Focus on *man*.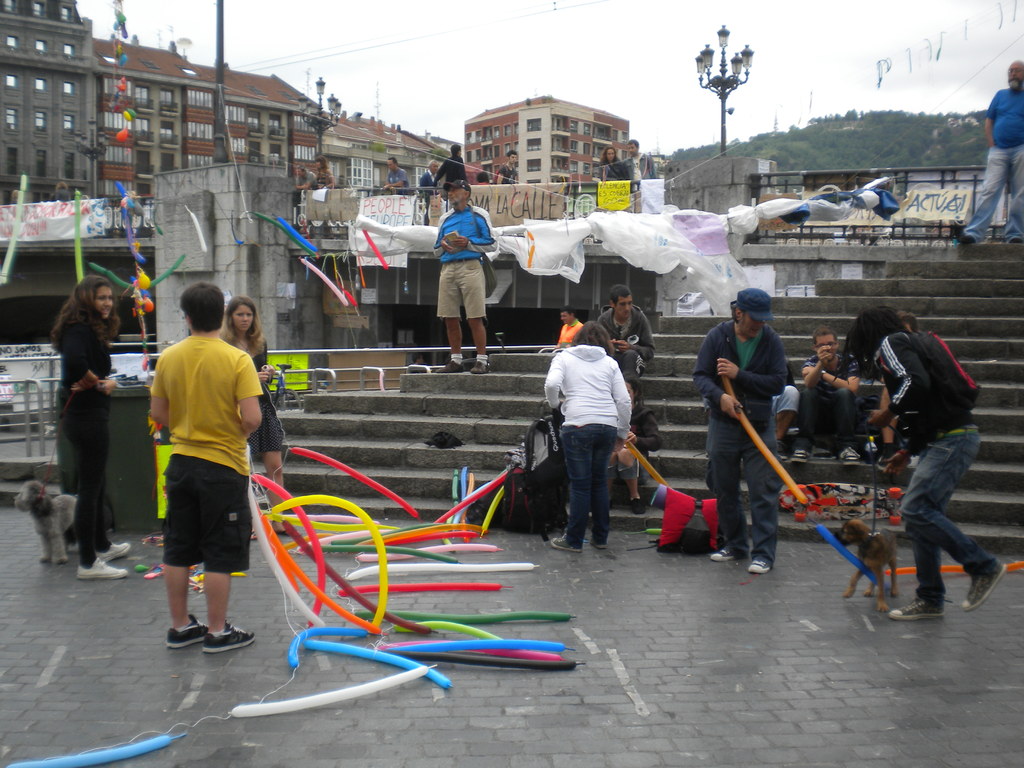
Focused at 431/179/495/371.
